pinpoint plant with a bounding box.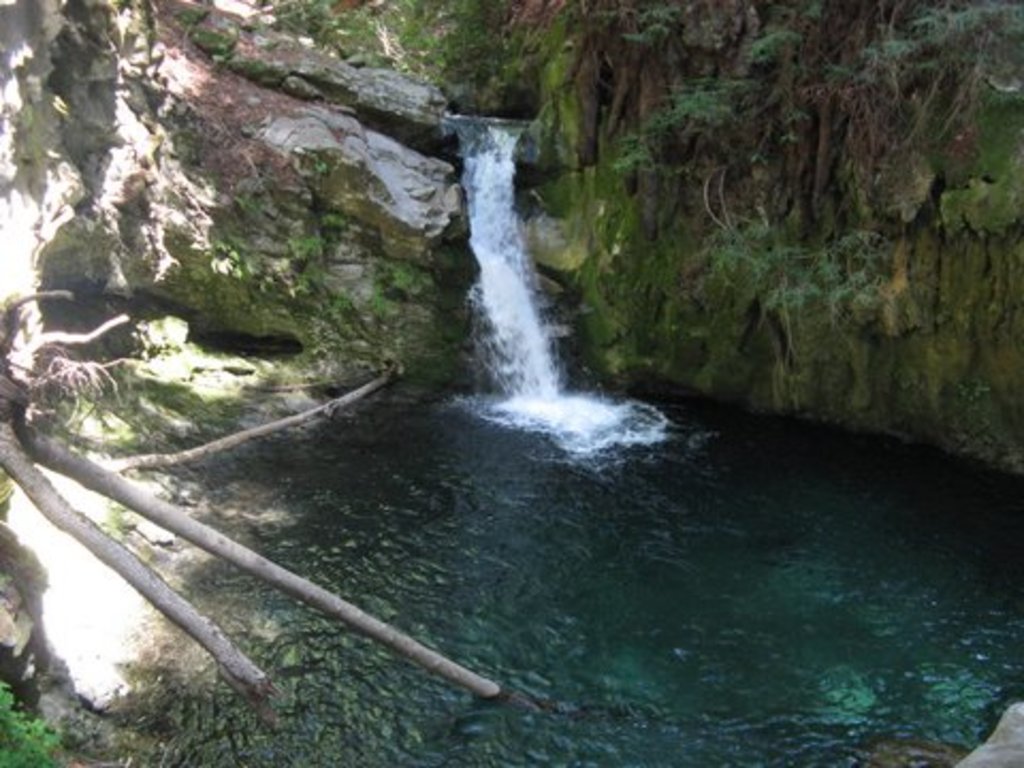
<bbox>254, 0, 324, 36</bbox>.
